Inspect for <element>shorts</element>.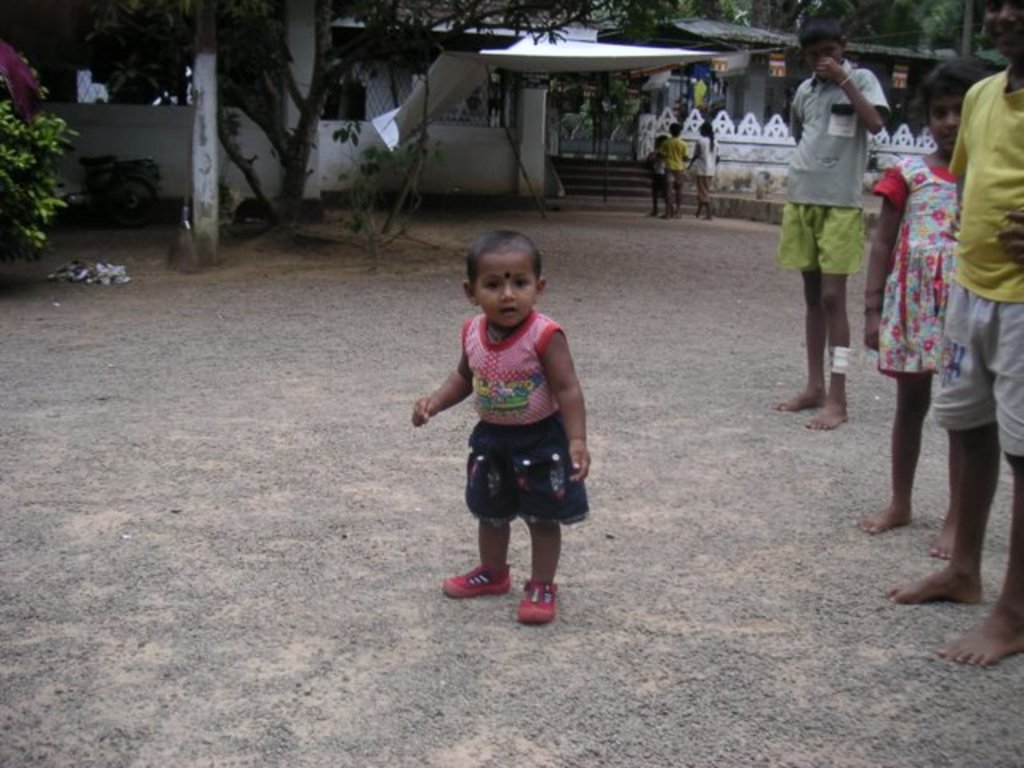
Inspection: bbox=(664, 166, 683, 195).
